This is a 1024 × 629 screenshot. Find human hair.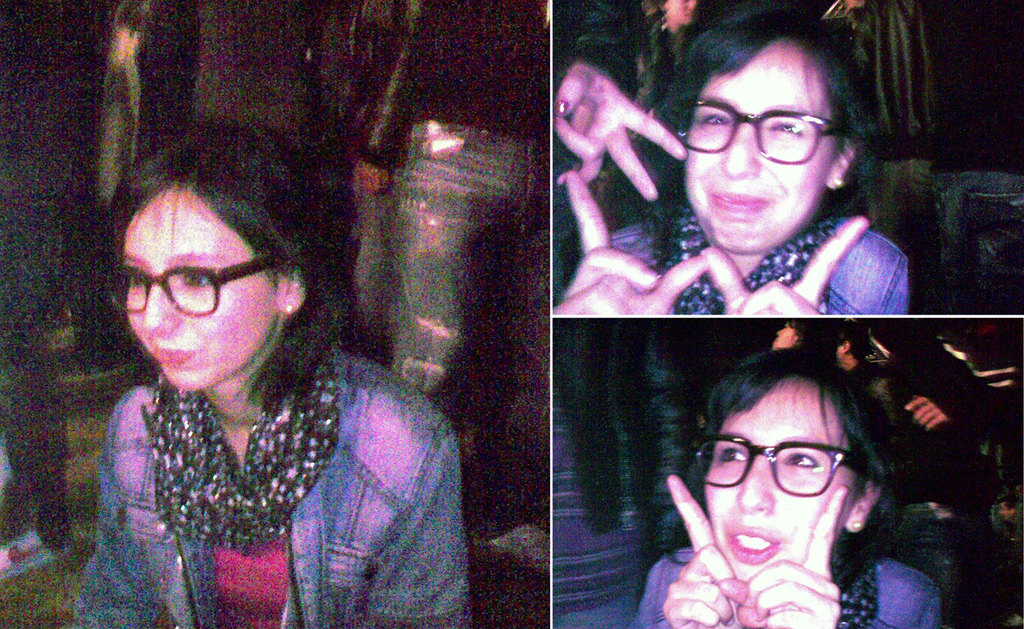
Bounding box: detection(563, 0, 894, 289).
